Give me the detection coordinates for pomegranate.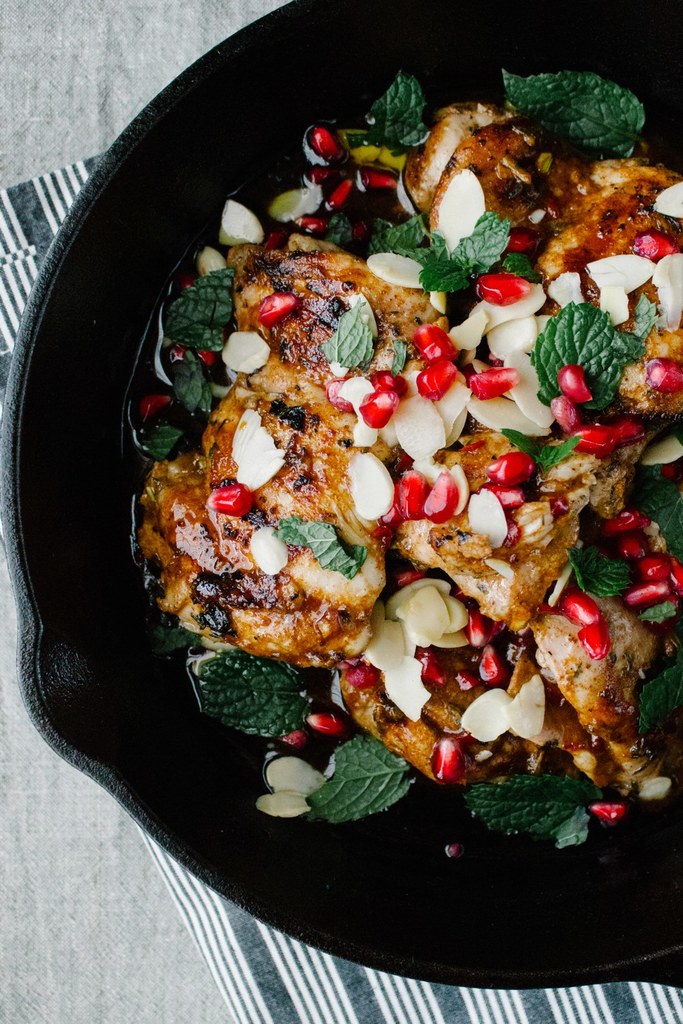
detection(131, 396, 185, 431).
